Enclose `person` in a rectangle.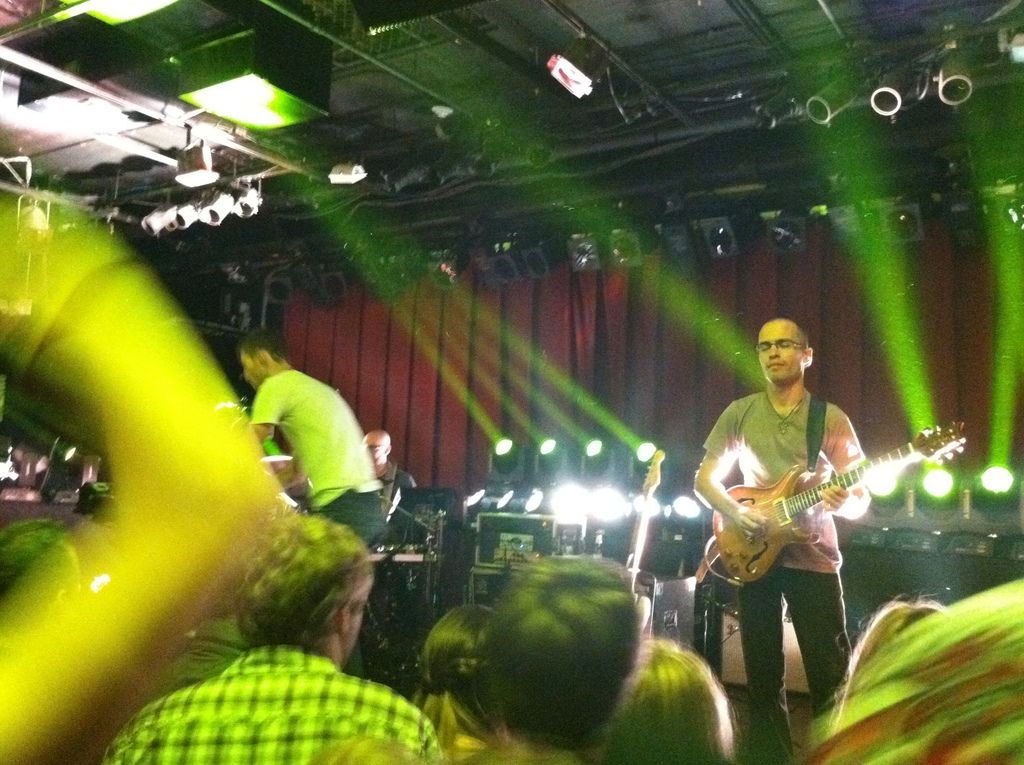
[left=417, top=601, right=499, bottom=762].
